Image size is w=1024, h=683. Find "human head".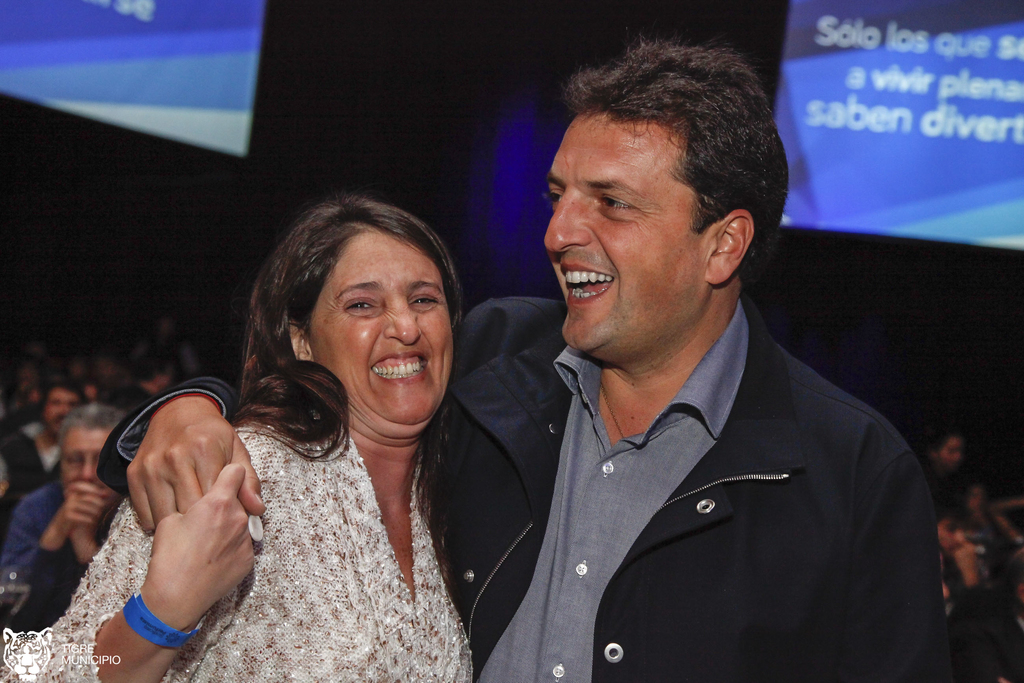
BBox(38, 383, 82, 437).
